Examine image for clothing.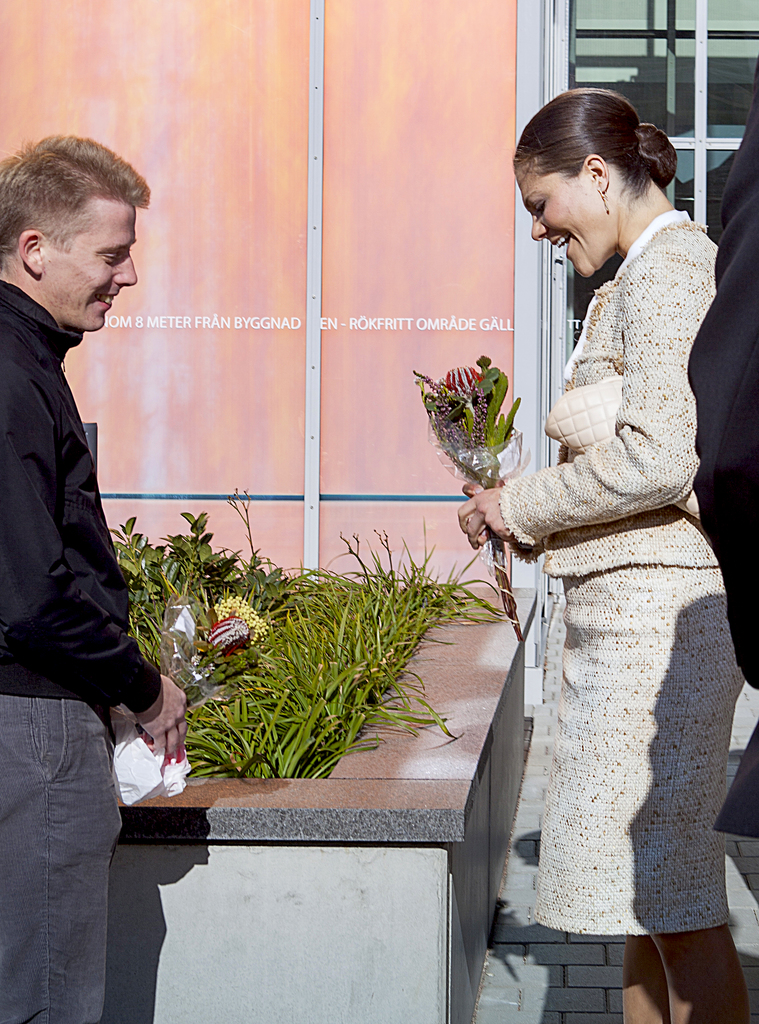
Examination result: 474,206,758,1002.
